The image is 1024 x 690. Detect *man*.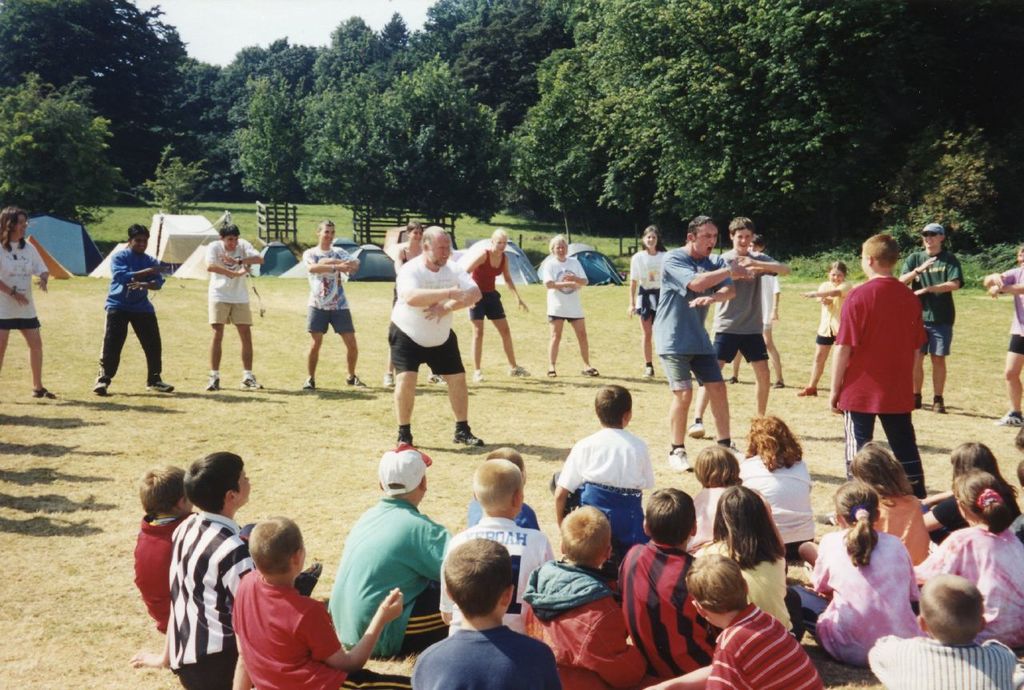
Detection: <region>902, 223, 966, 416</region>.
